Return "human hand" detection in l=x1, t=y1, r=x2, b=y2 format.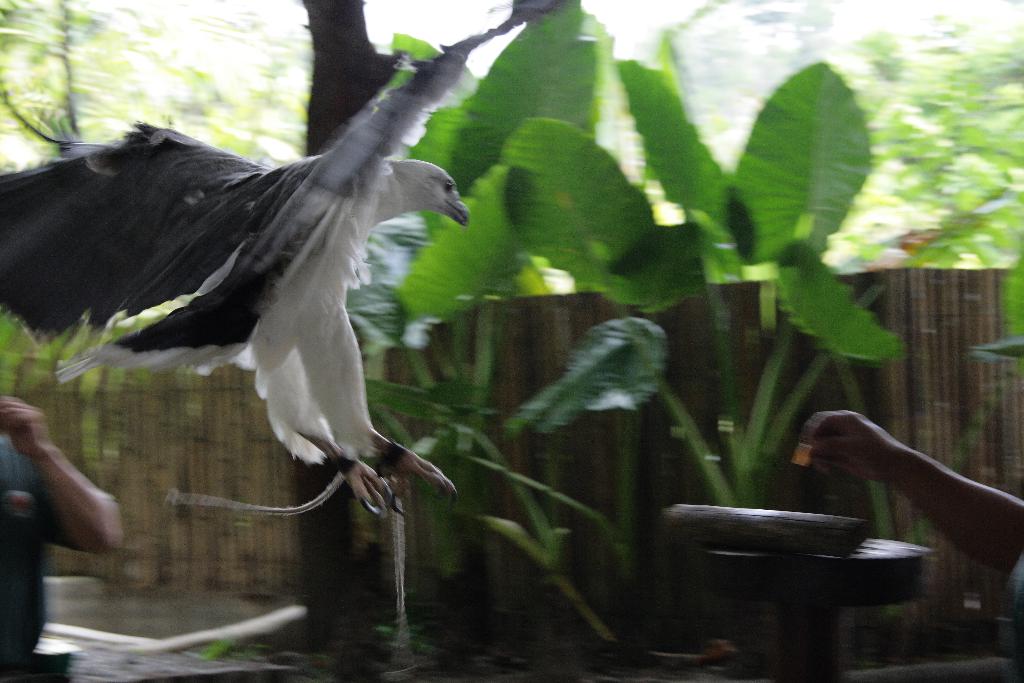
l=810, t=414, r=924, b=513.
